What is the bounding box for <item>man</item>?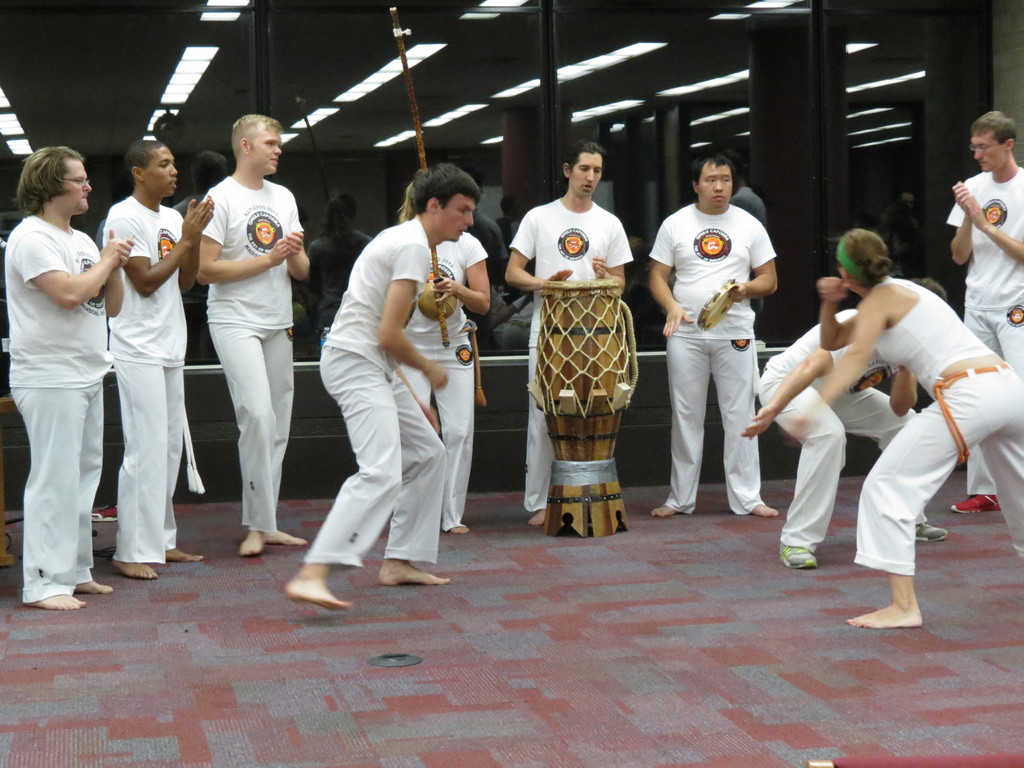
0,148,134,614.
